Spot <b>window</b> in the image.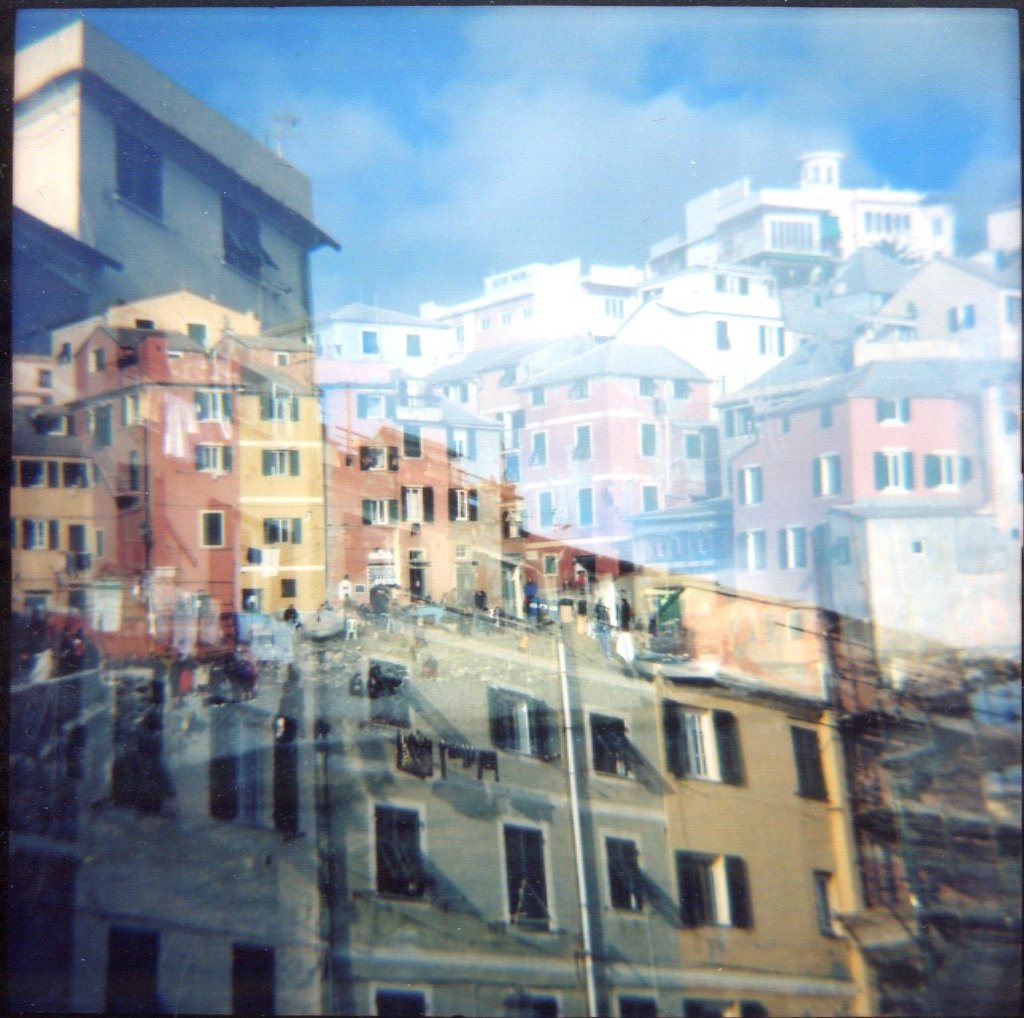
<b>window</b> found at x1=638, y1=420, x2=656, y2=459.
